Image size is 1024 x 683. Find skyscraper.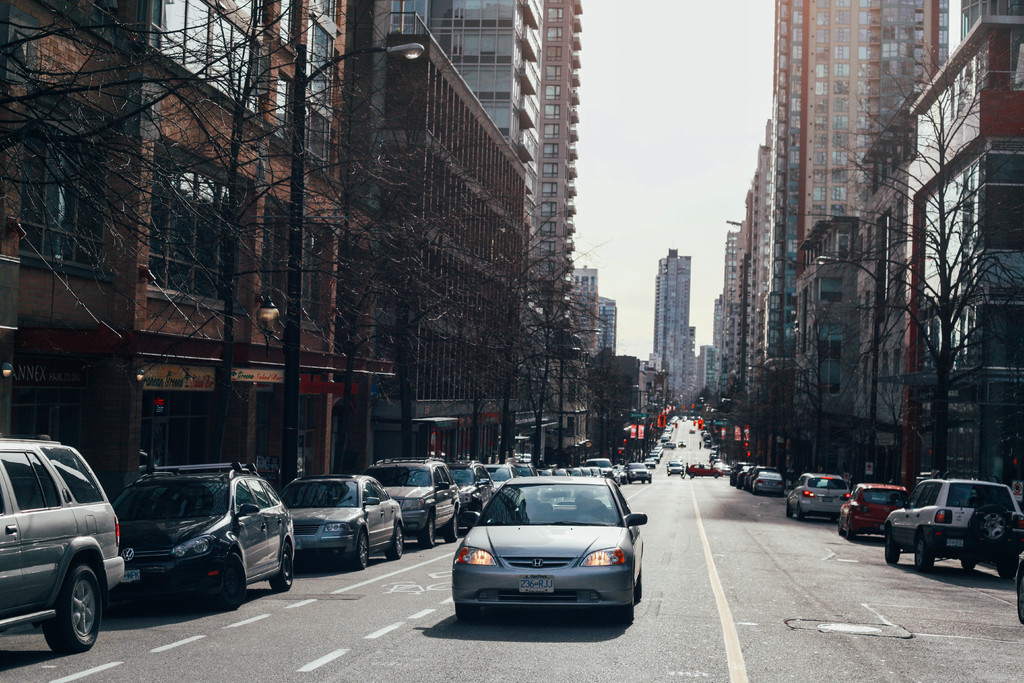
[left=573, top=297, right=625, bottom=383].
